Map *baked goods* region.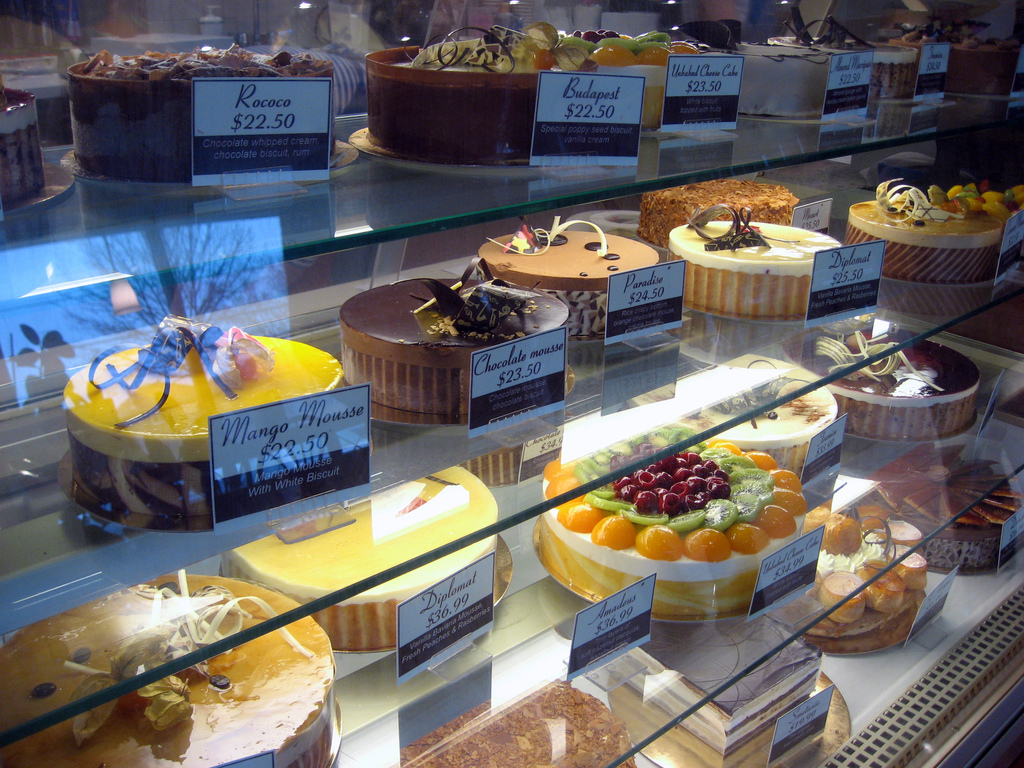
Mapped to (477, 214, 661, 341).
